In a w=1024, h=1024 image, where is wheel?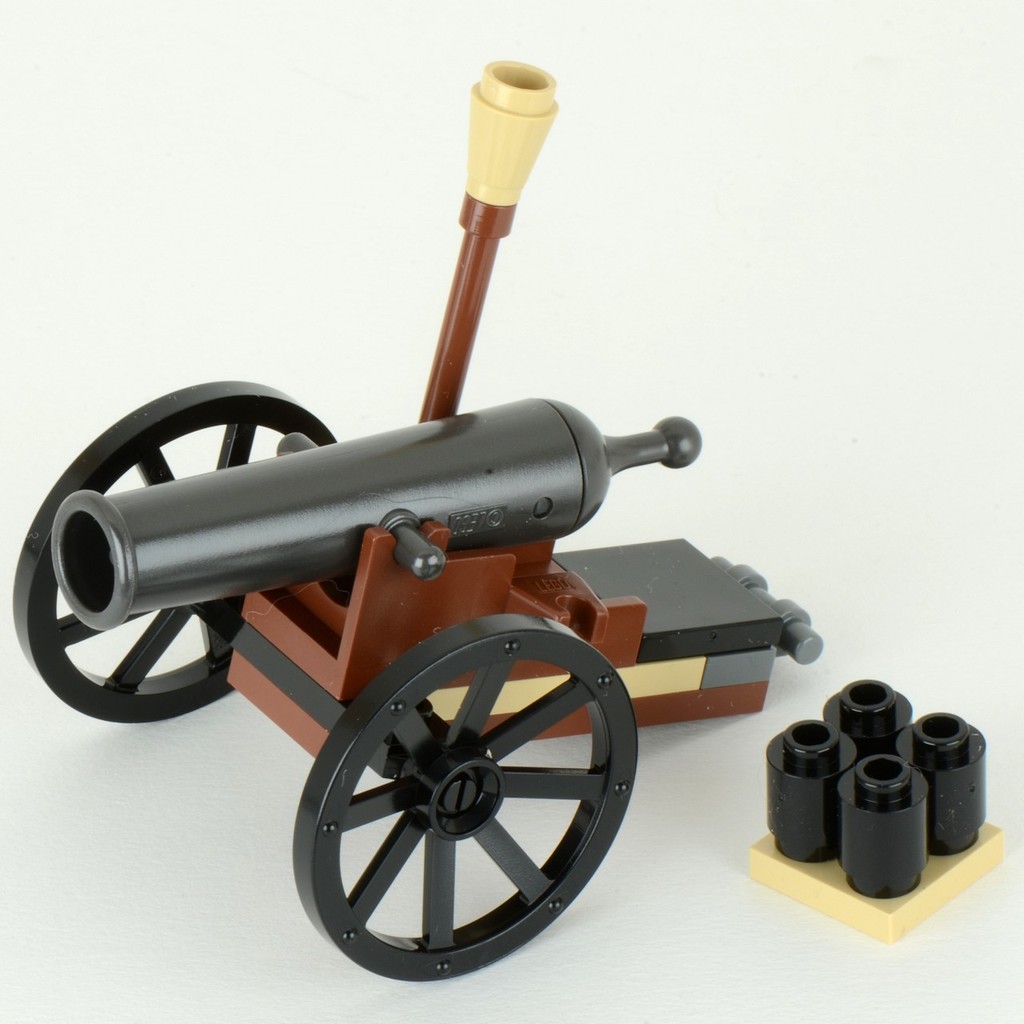
[294, 681, 590, 982].
